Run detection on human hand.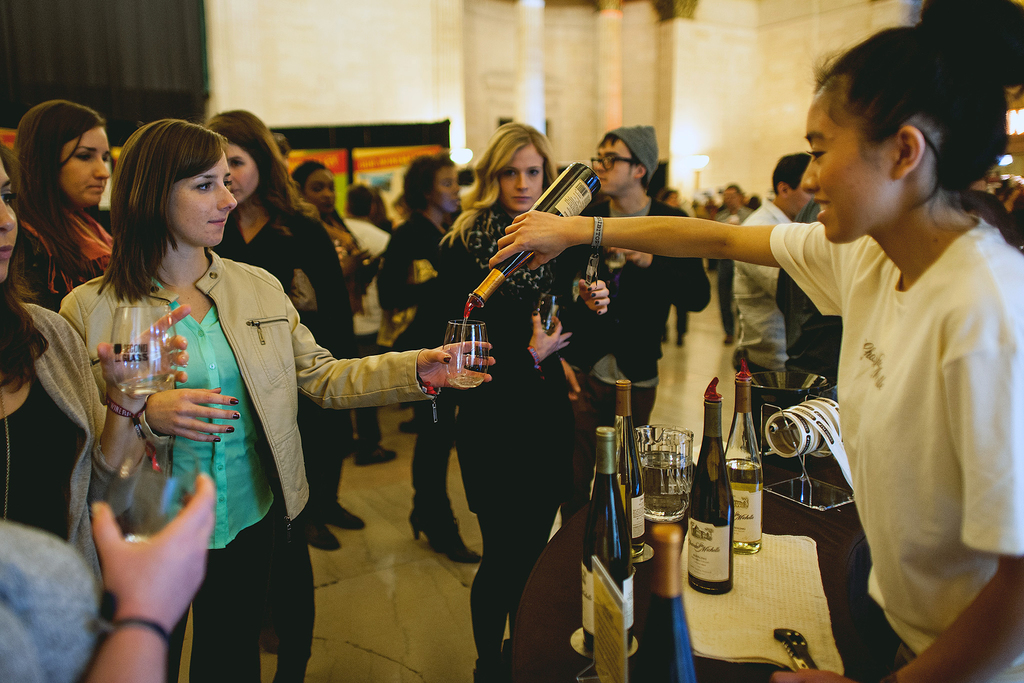
Result: bbox=[95, 303, 196, 409].
